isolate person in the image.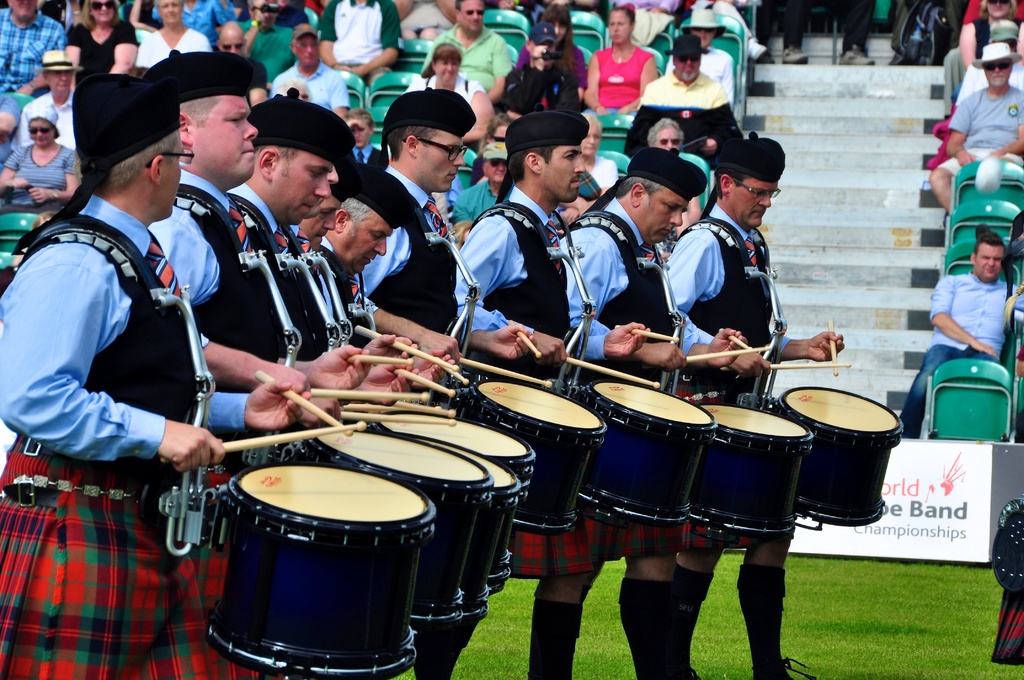
Isolated region: BBox(132, 0, 212, 72).
